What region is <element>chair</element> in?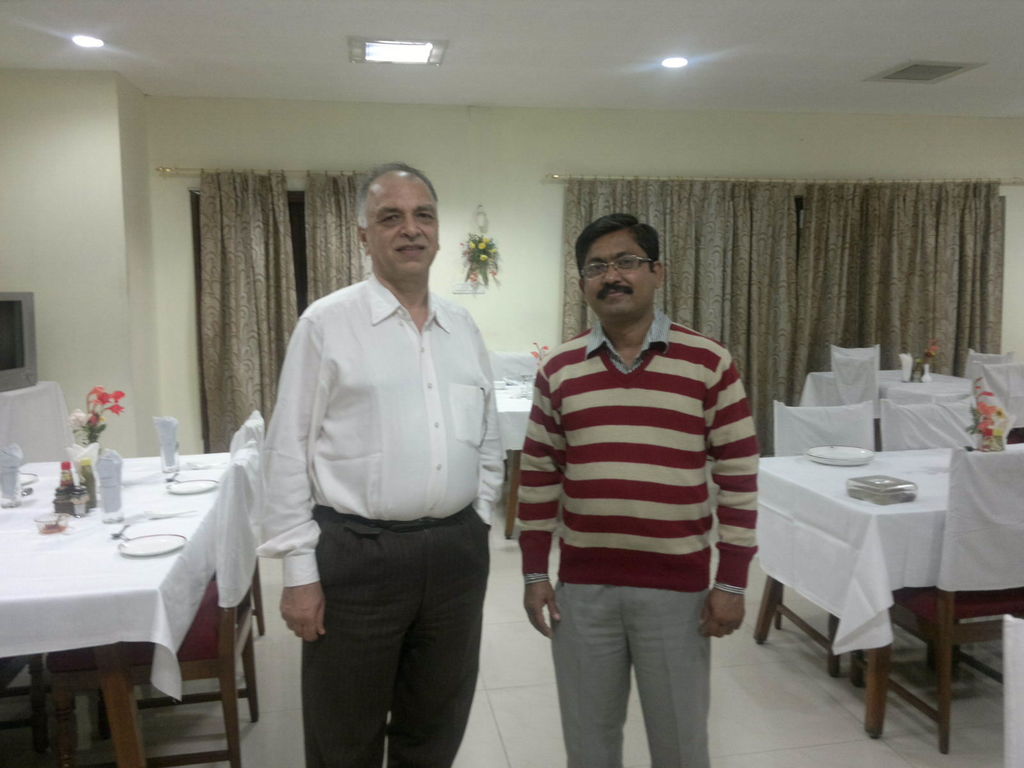
(left=972, top=362, right=1023, bottom=439).
